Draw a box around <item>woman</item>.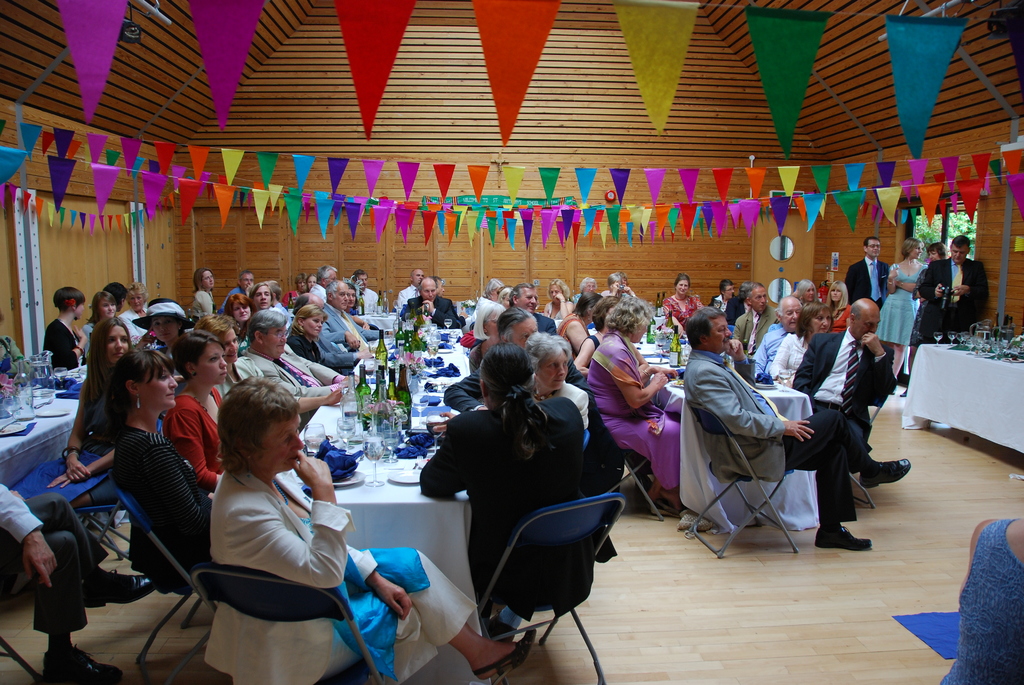
bbox(603, 269, 641, 306).
